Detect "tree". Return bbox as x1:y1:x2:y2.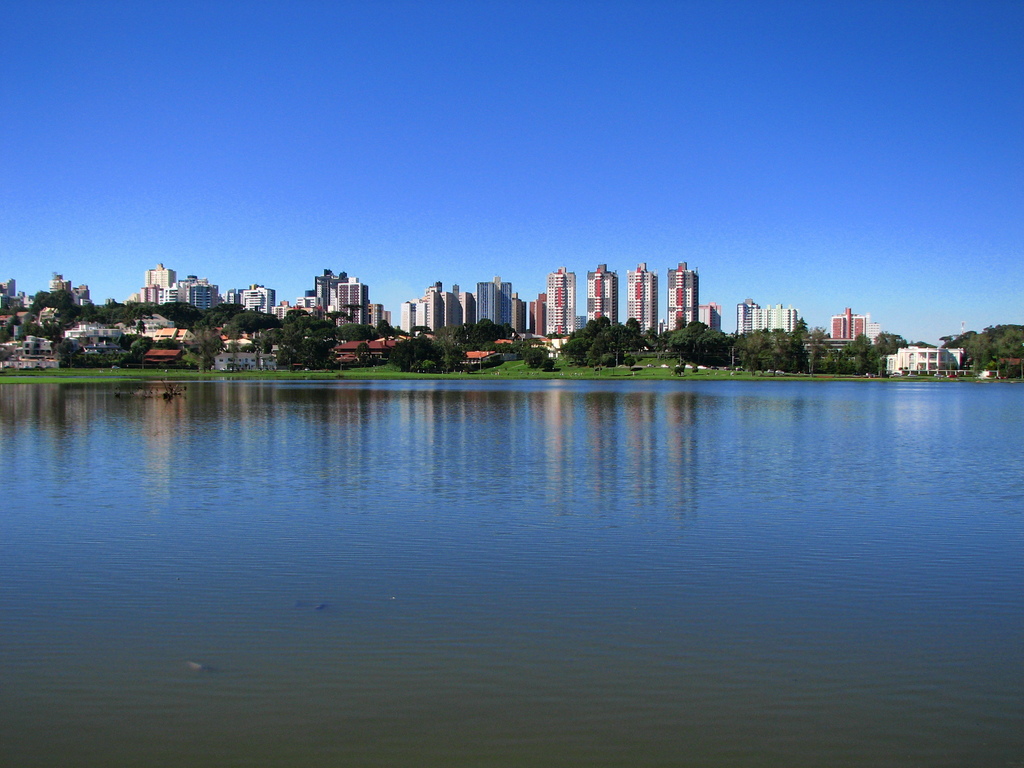
580:324:614:365.
